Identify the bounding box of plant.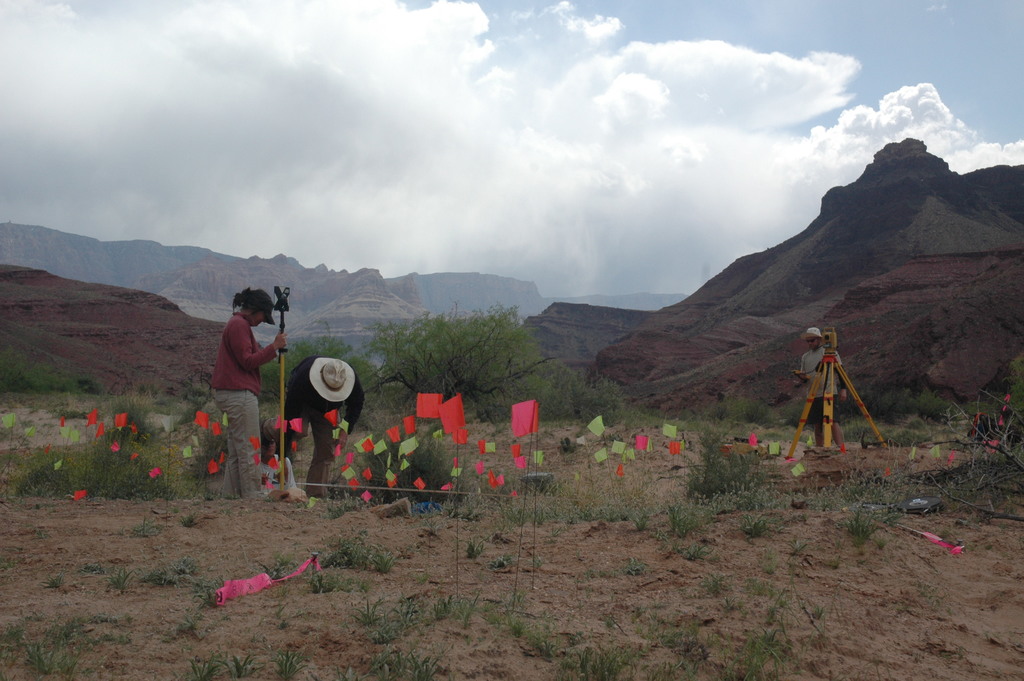
(271, 650, 304, 680).
